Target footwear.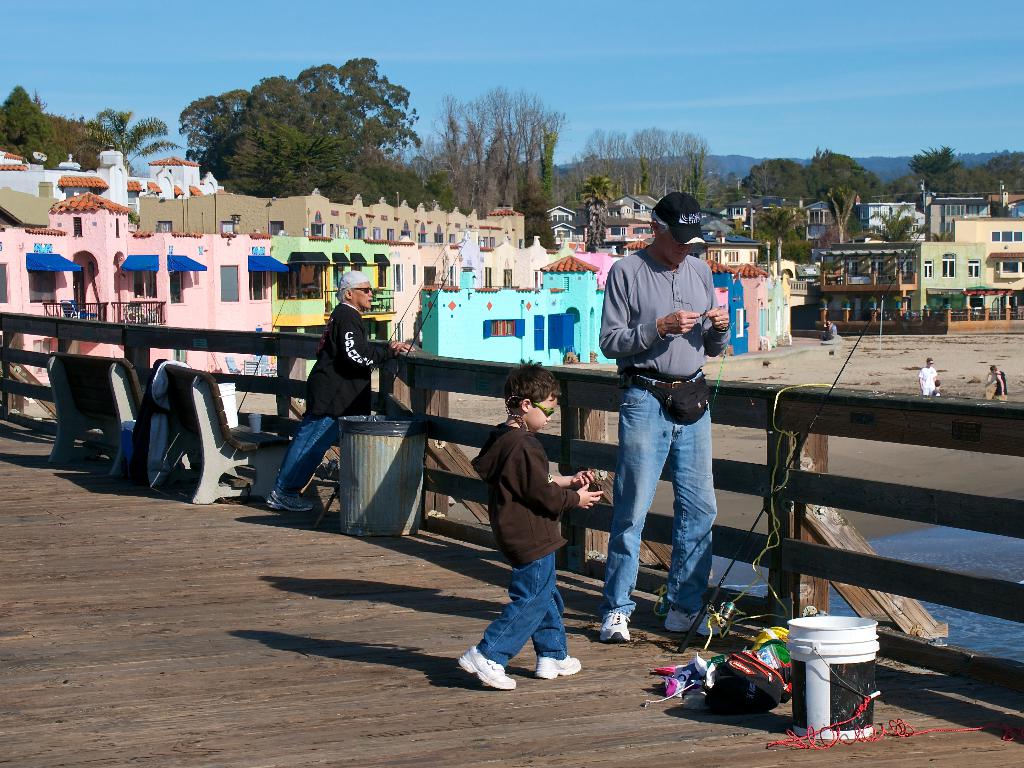
Target region: crop(269, 489, 315, 511).
